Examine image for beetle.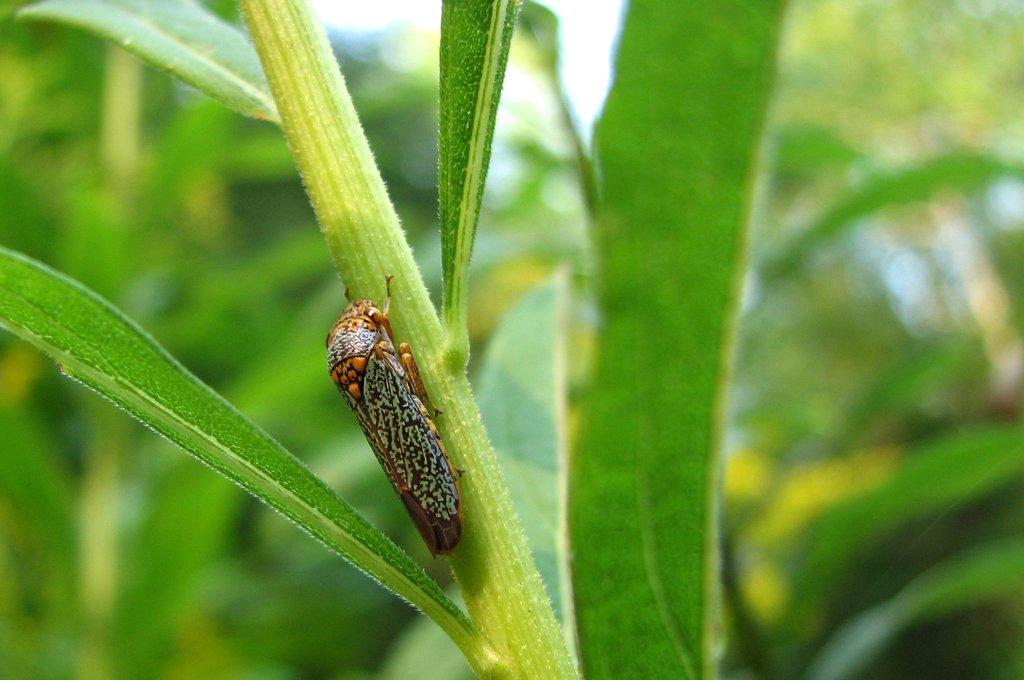
Examination result: 319,296,454,551.
